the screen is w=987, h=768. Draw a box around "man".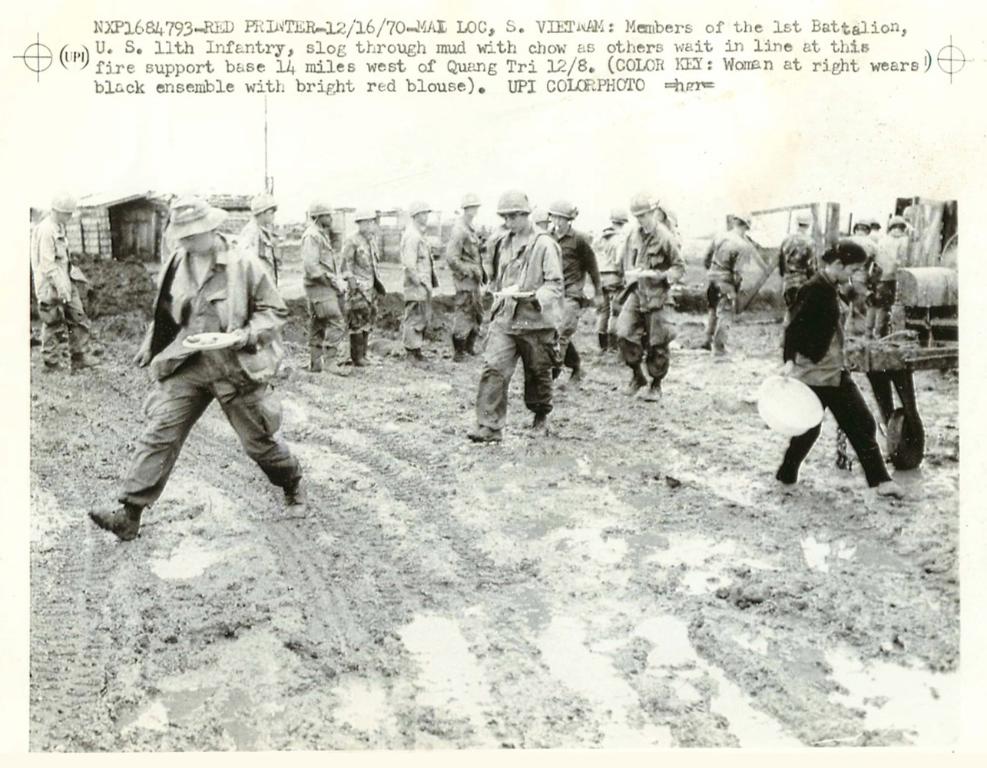
bbox=[702, 206, 755, 357].
